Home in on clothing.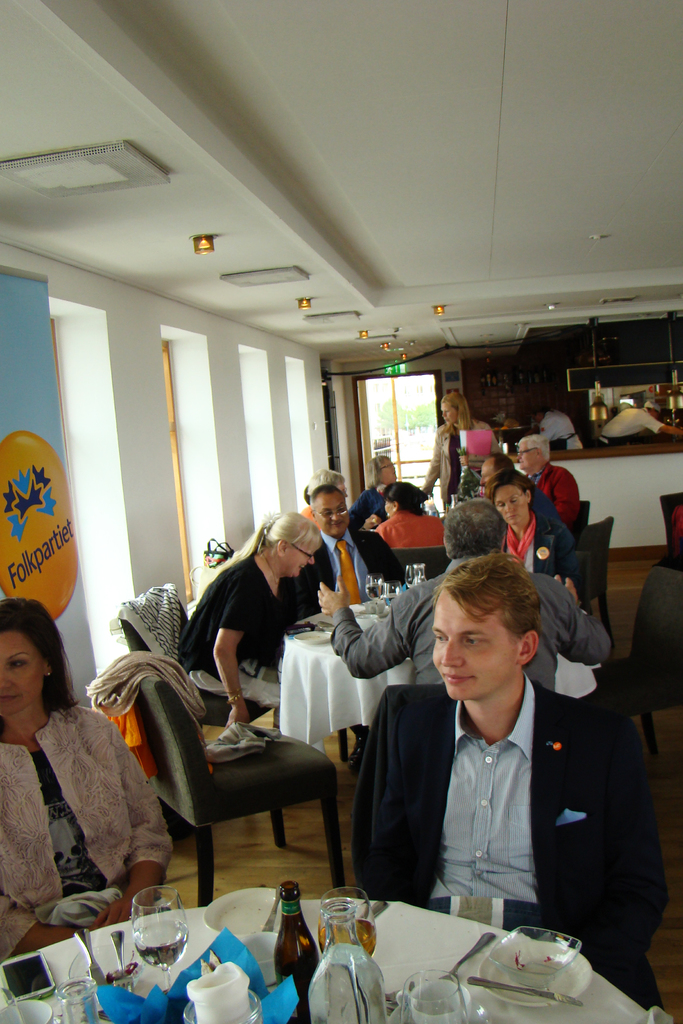
Homed in at {"left": 83, "top": 648, "right": 211, "bottom": 719}.
